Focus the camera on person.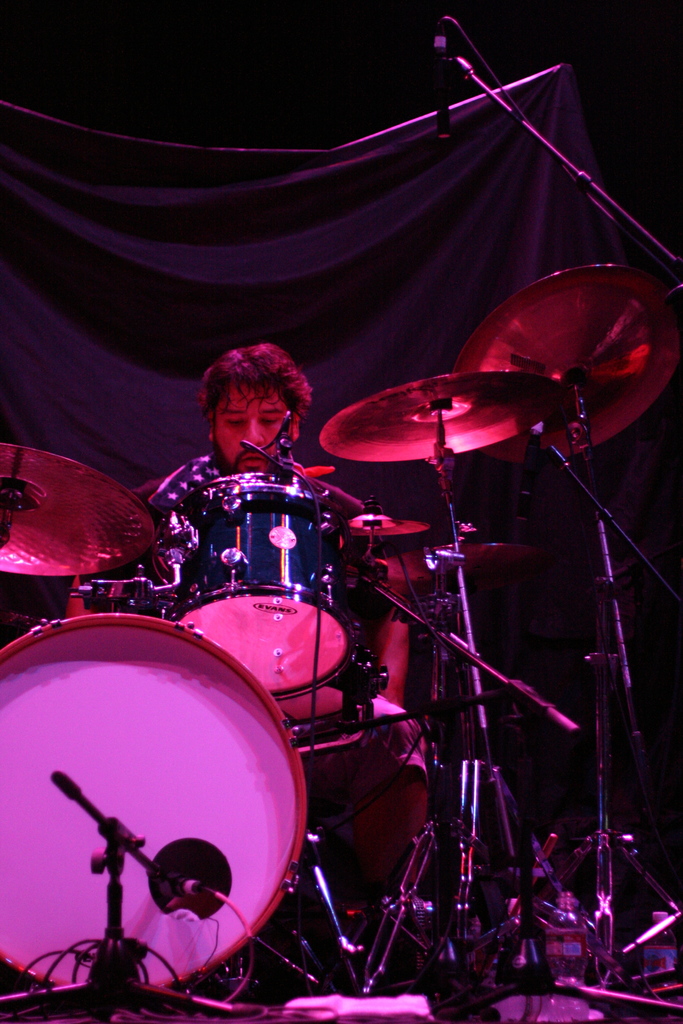
Focus region: x1=80, y1=342, x2=427, y2=844.
